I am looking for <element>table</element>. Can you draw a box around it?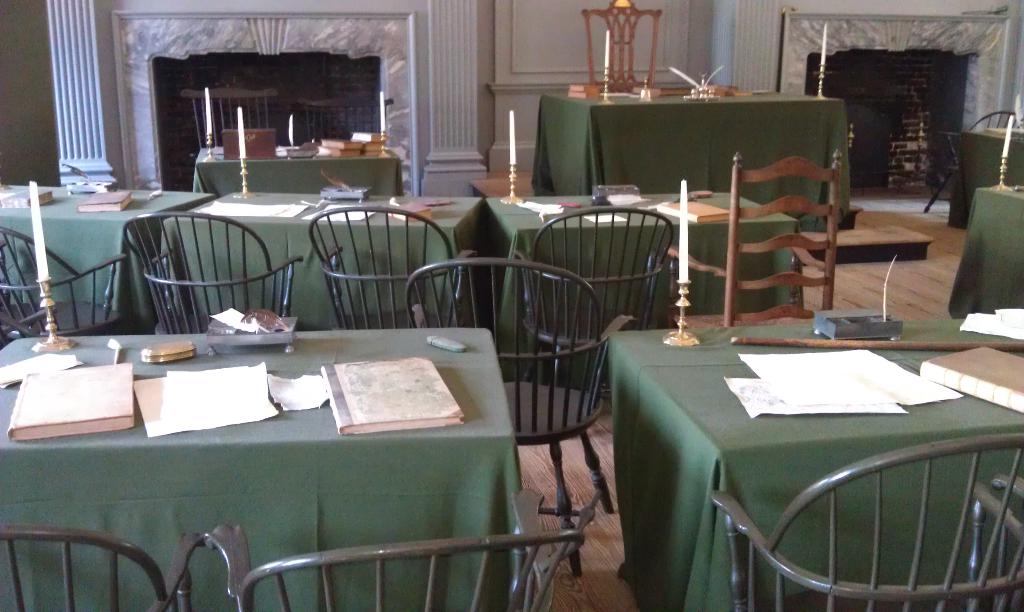
Sure, the bounding box is select_region(0, 188, 218, 318).
